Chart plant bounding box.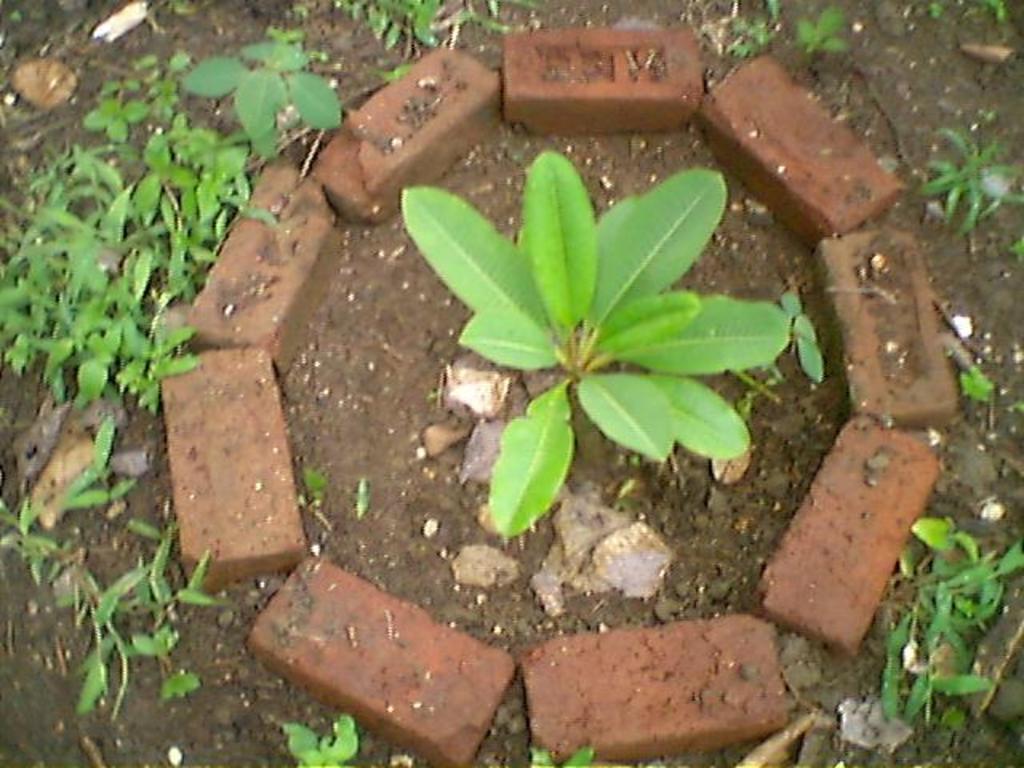
Charted: BBox(0, 506, 256, 723).
